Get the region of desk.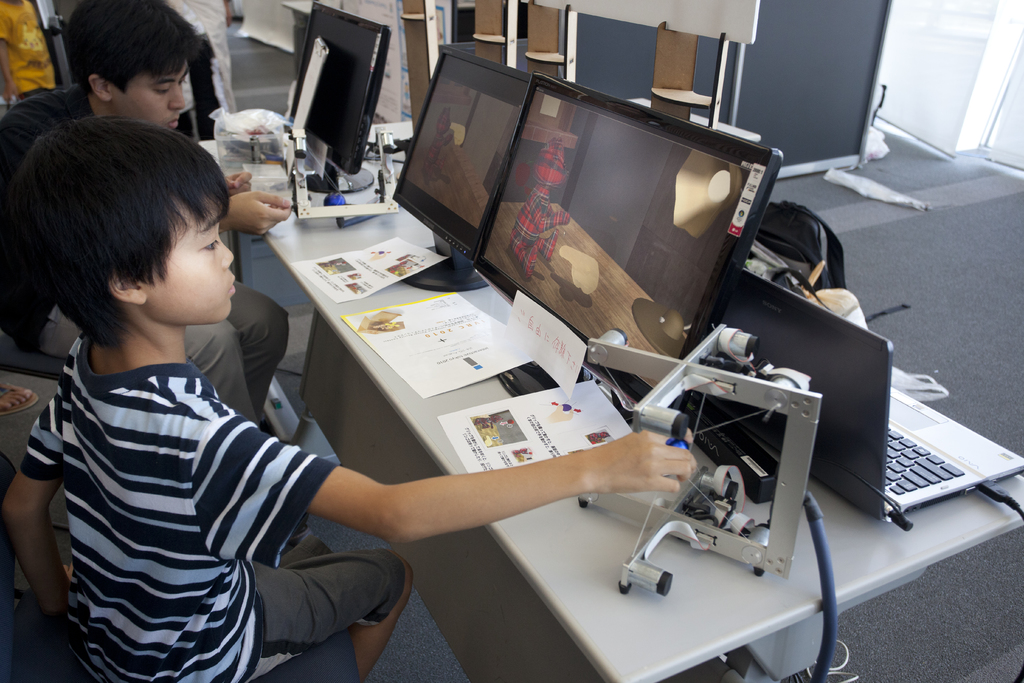
bbox(229, 129, 1023, 682).
